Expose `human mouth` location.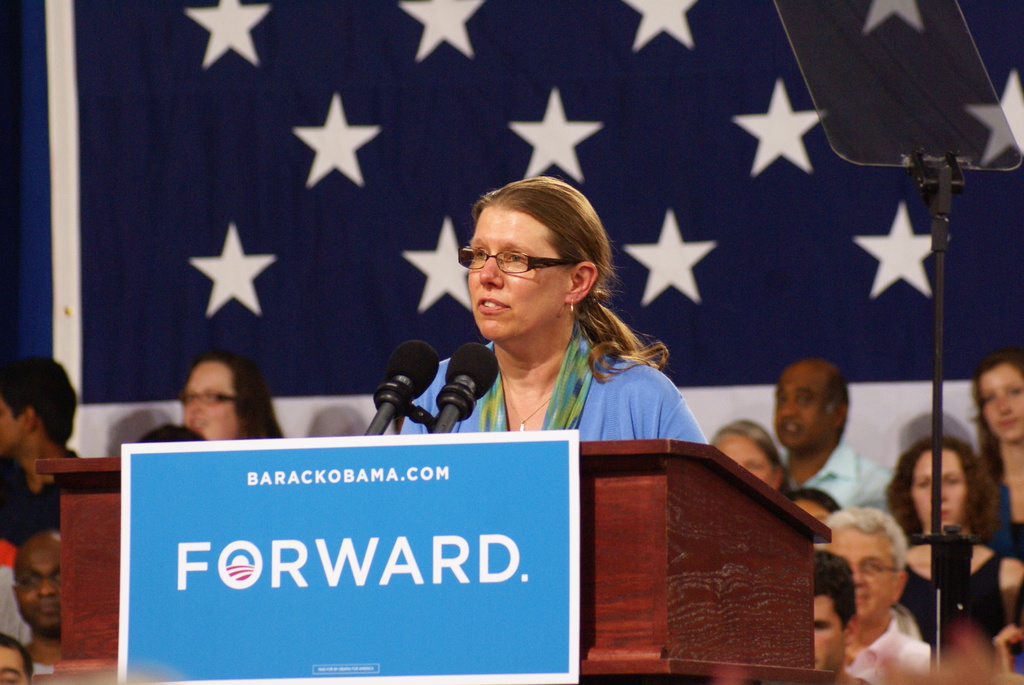
Exposed at pyautogui.locateOnScreen(187, 418, 211, 432).
